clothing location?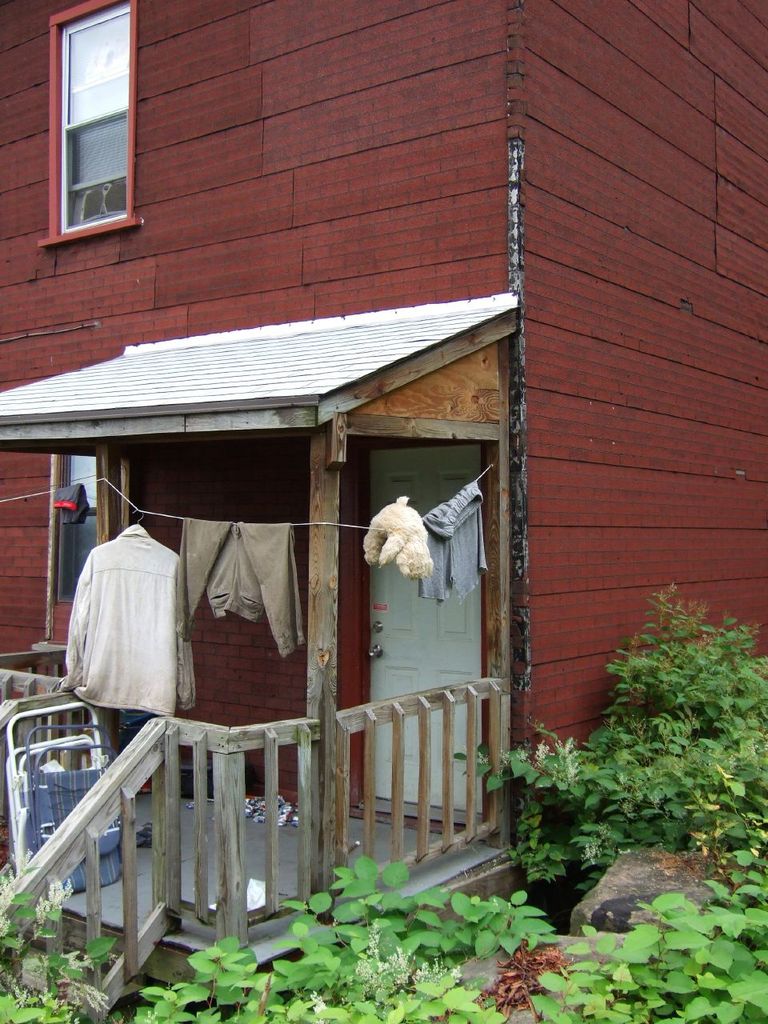
(55,485,94,520)
